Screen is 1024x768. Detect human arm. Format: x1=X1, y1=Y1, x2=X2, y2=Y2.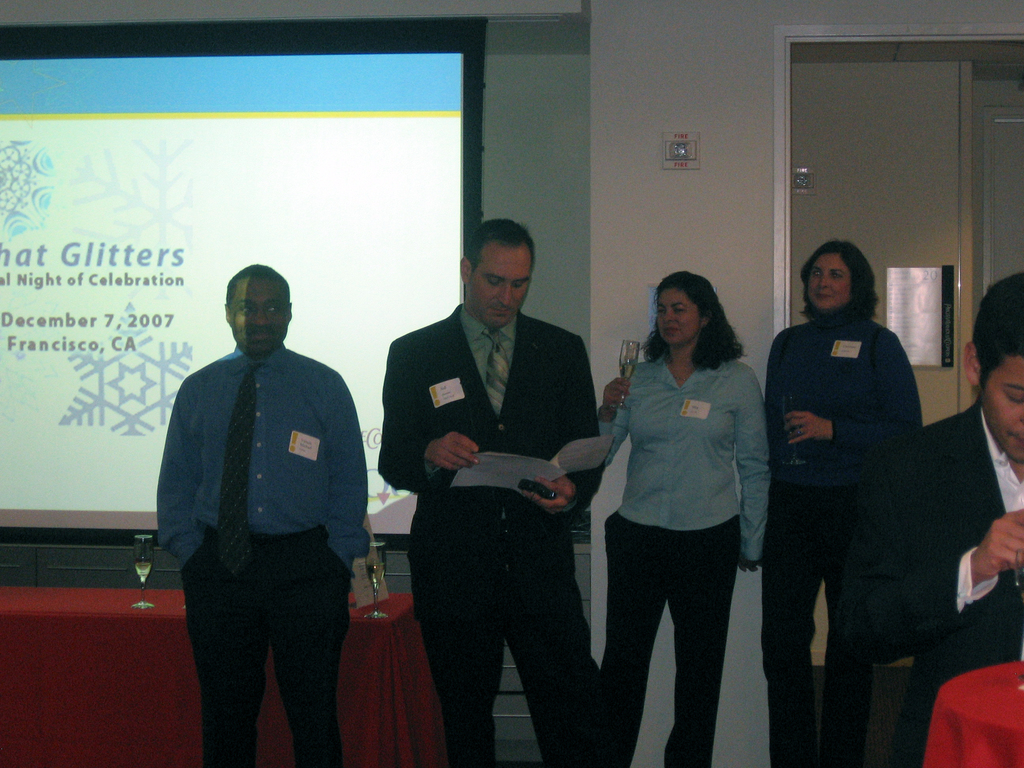
x1=319, y1=363, x2=377, y2=575.
